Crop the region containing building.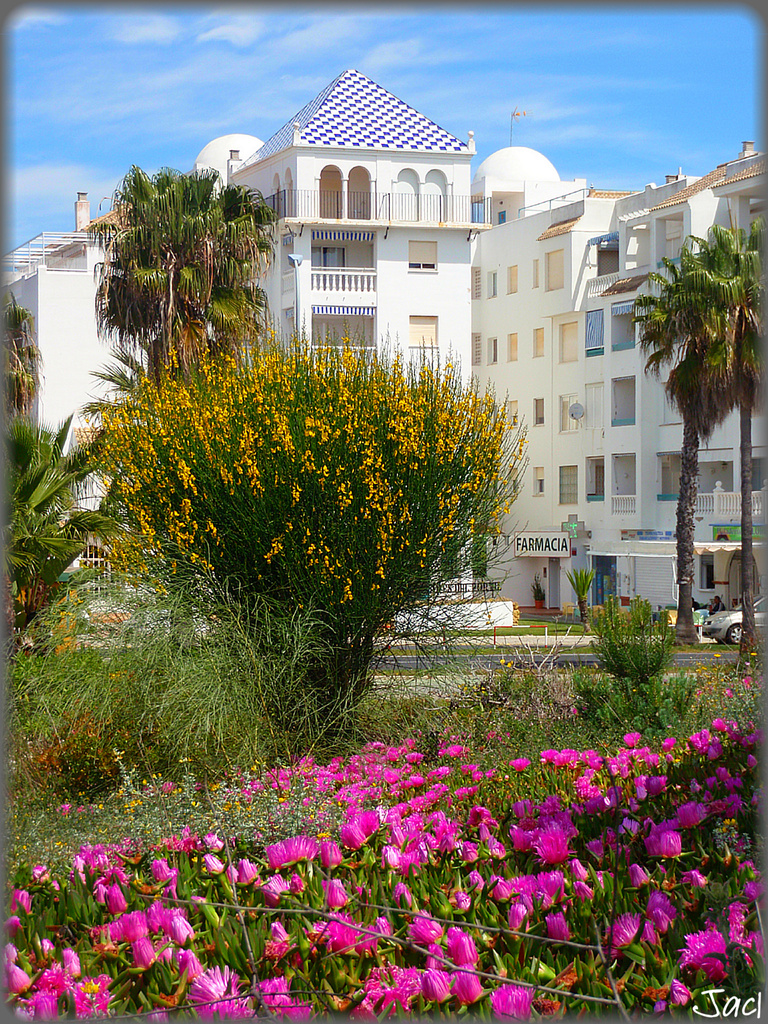
Crop region: rect(0, 63, 484, 630).
